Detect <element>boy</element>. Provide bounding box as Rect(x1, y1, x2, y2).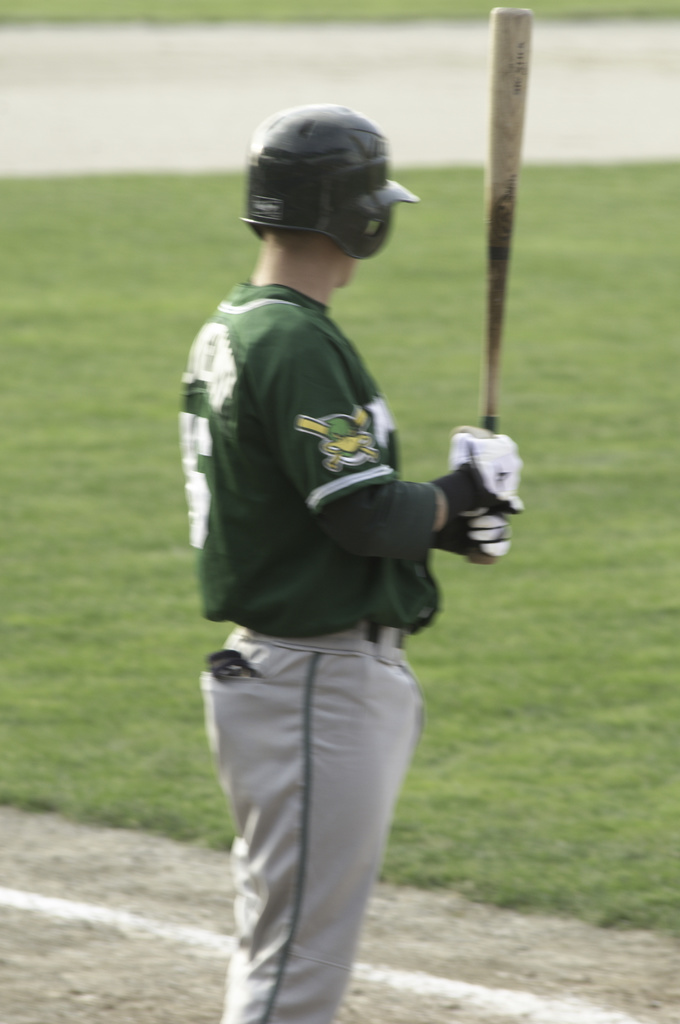
Rect(141, 82, 517, 1000).
